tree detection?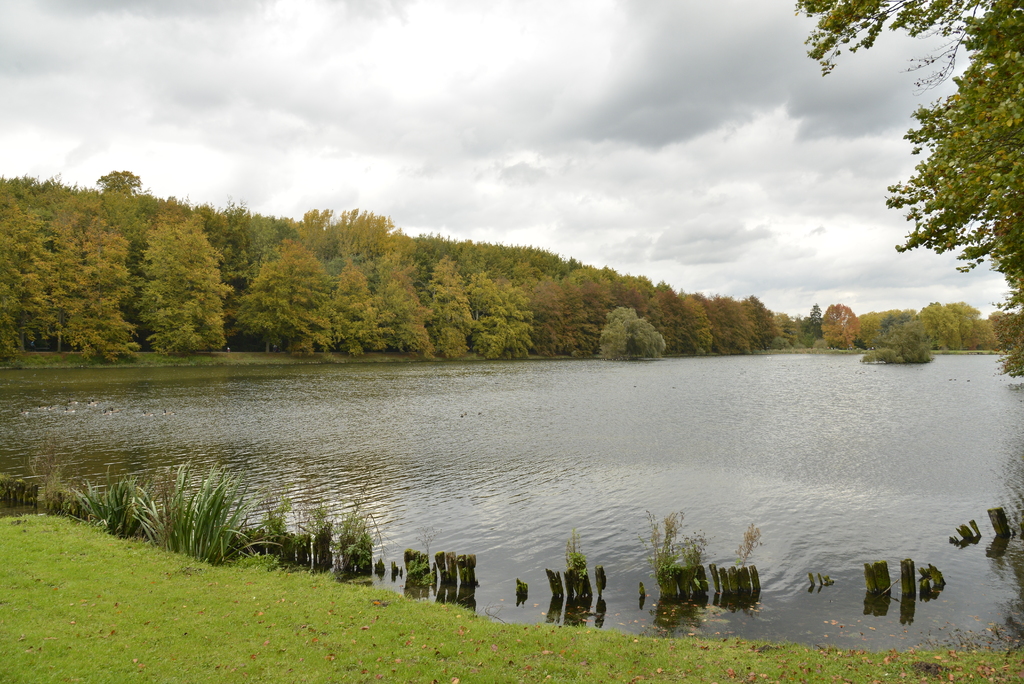
bbox=[786, 0, 1023, 375]
